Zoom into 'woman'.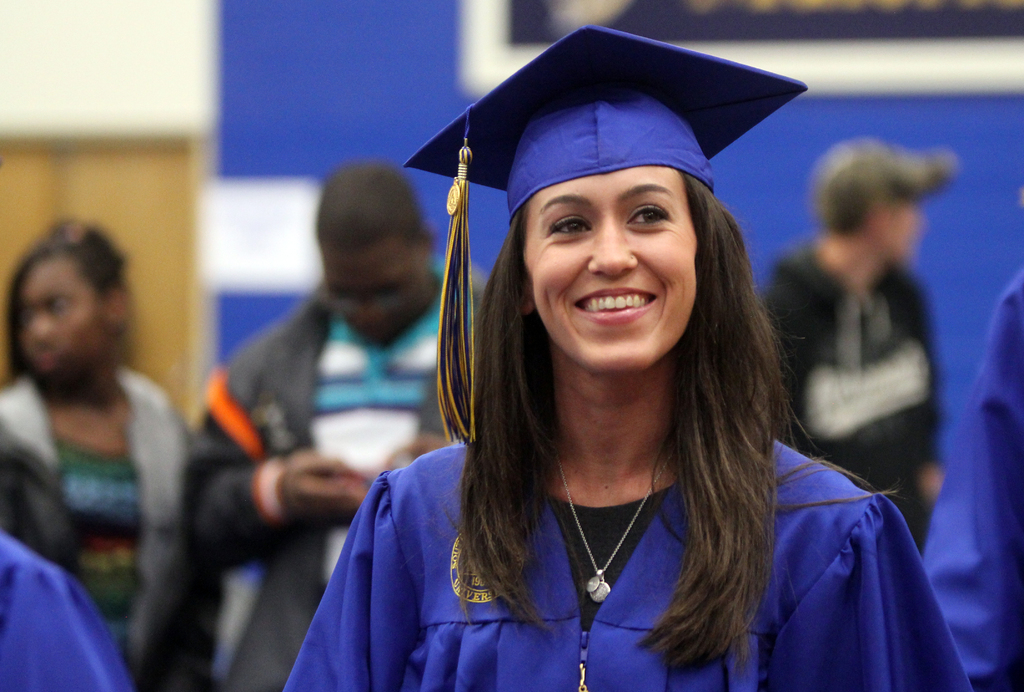
Zoom target: 276:114:920:682.
